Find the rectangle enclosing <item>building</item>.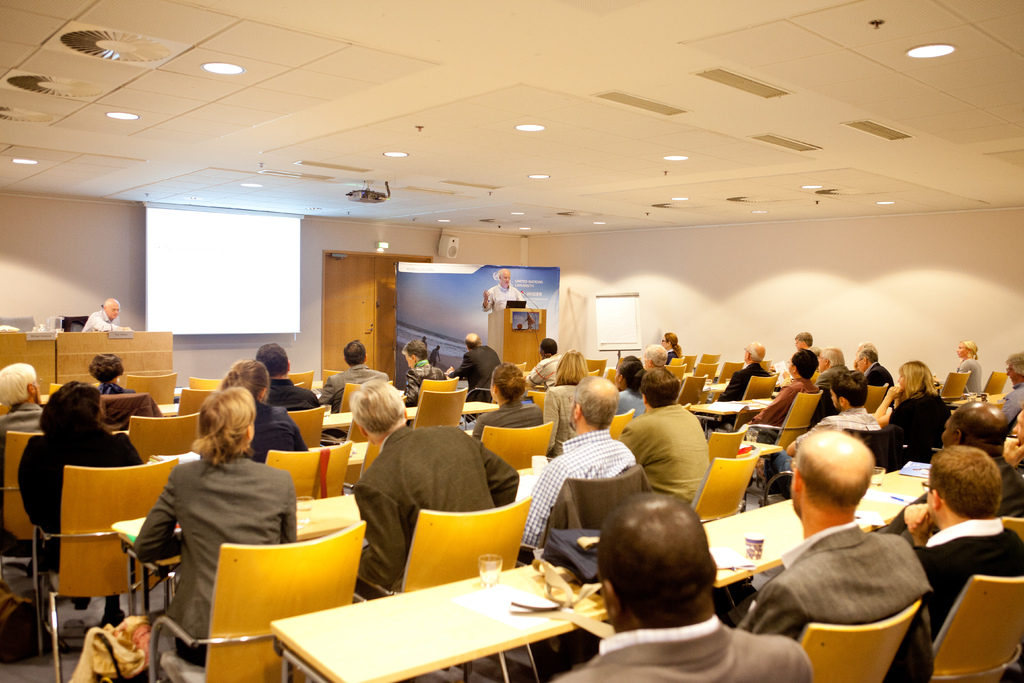
0:0:1023:682.
